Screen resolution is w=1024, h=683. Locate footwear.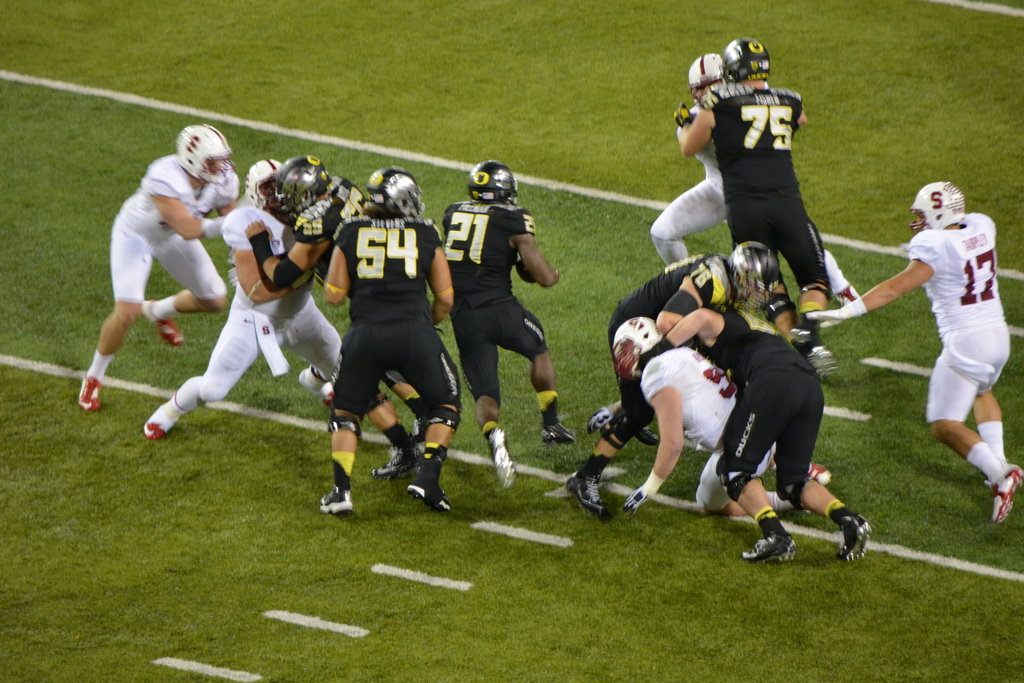
405, 476, 454, 512.
